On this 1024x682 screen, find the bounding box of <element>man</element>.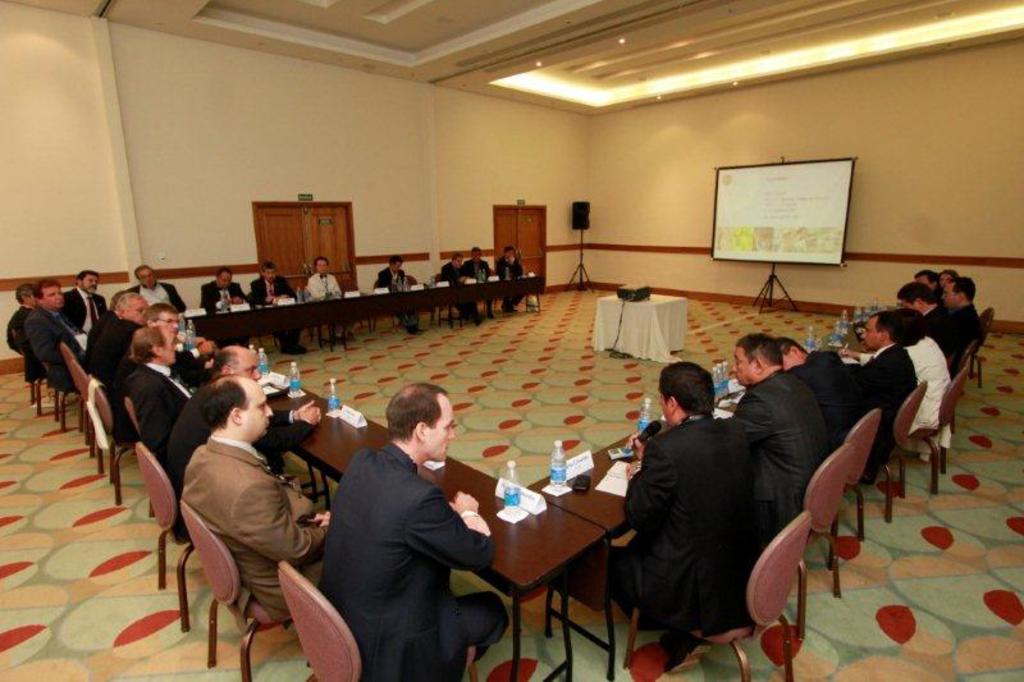
Bounding box: box=[128, 311, 188, 440].
